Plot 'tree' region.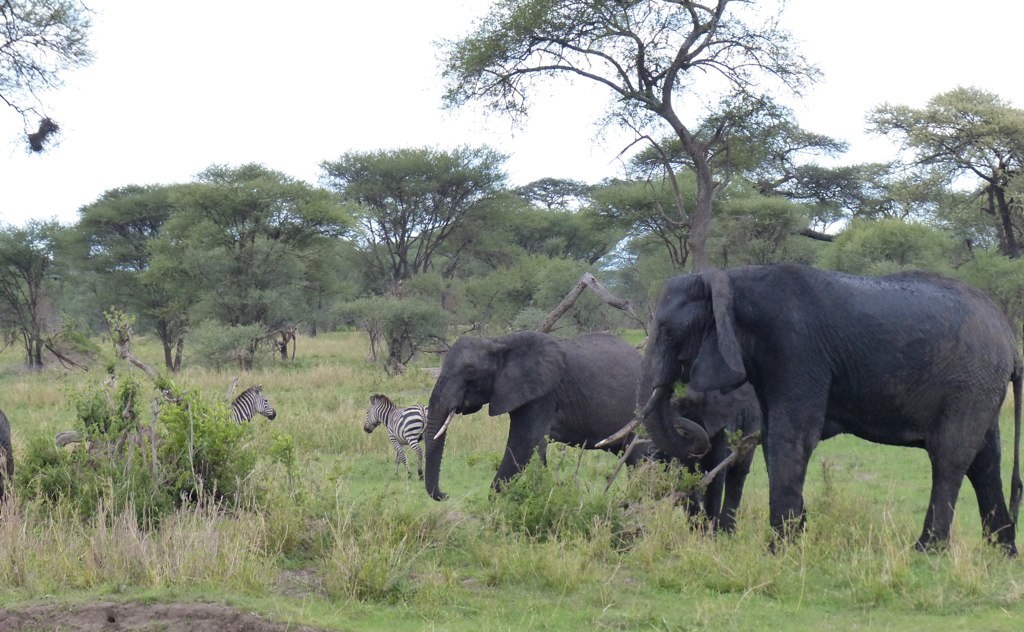
Plotted at (305, 244, 377, 307).
